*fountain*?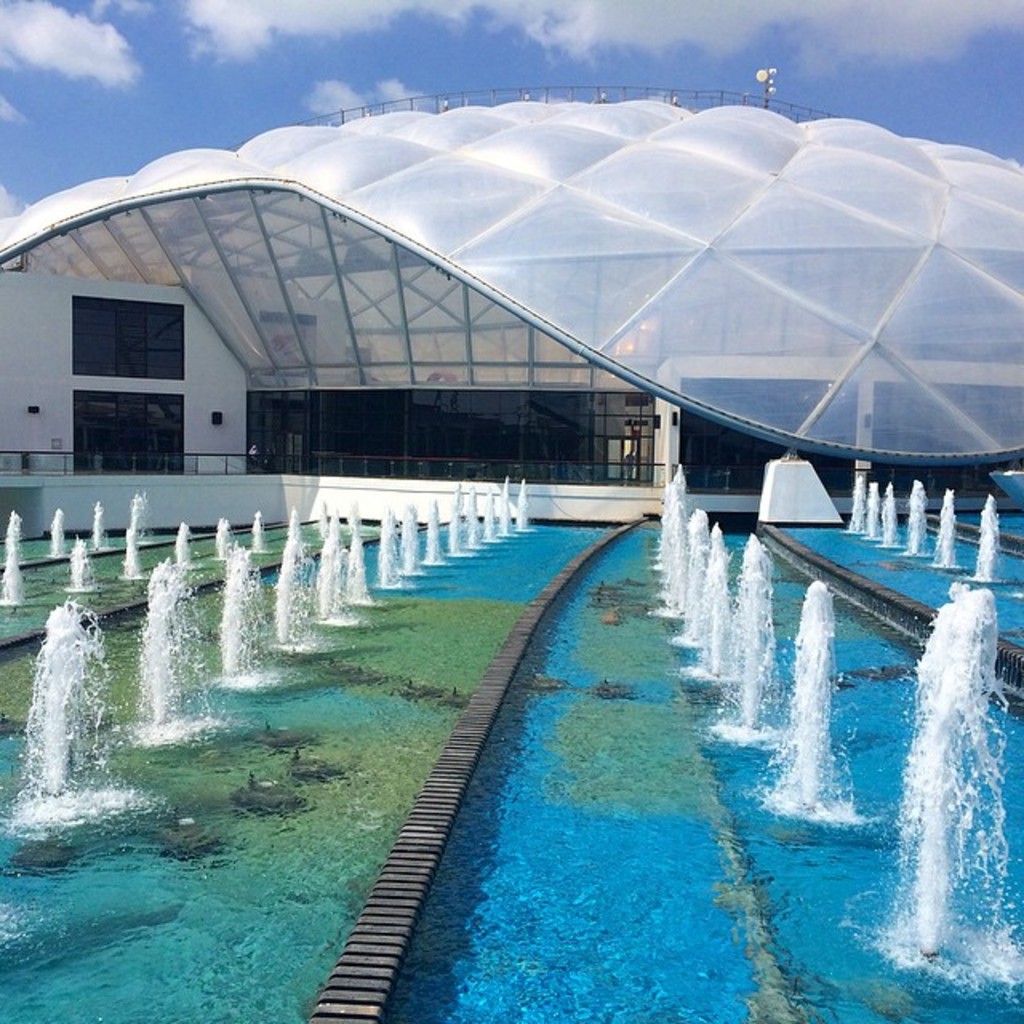
left=725, top=541, right=774, bottom=728
